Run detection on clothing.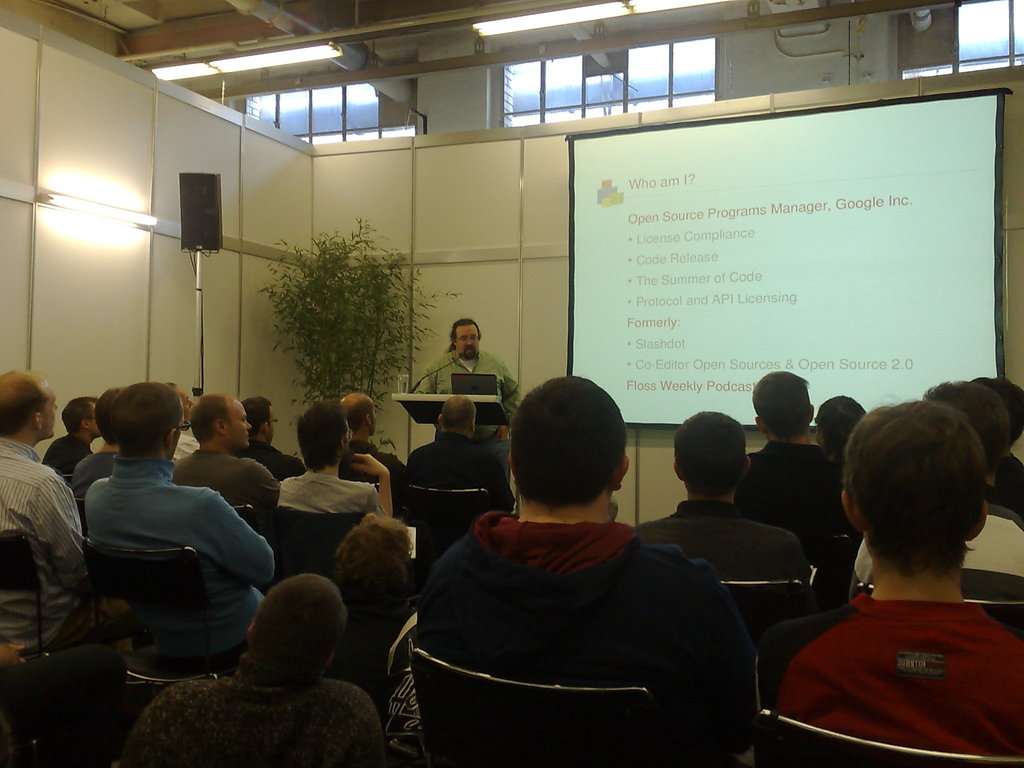
Result: crop(412, 524, 761, 767).
